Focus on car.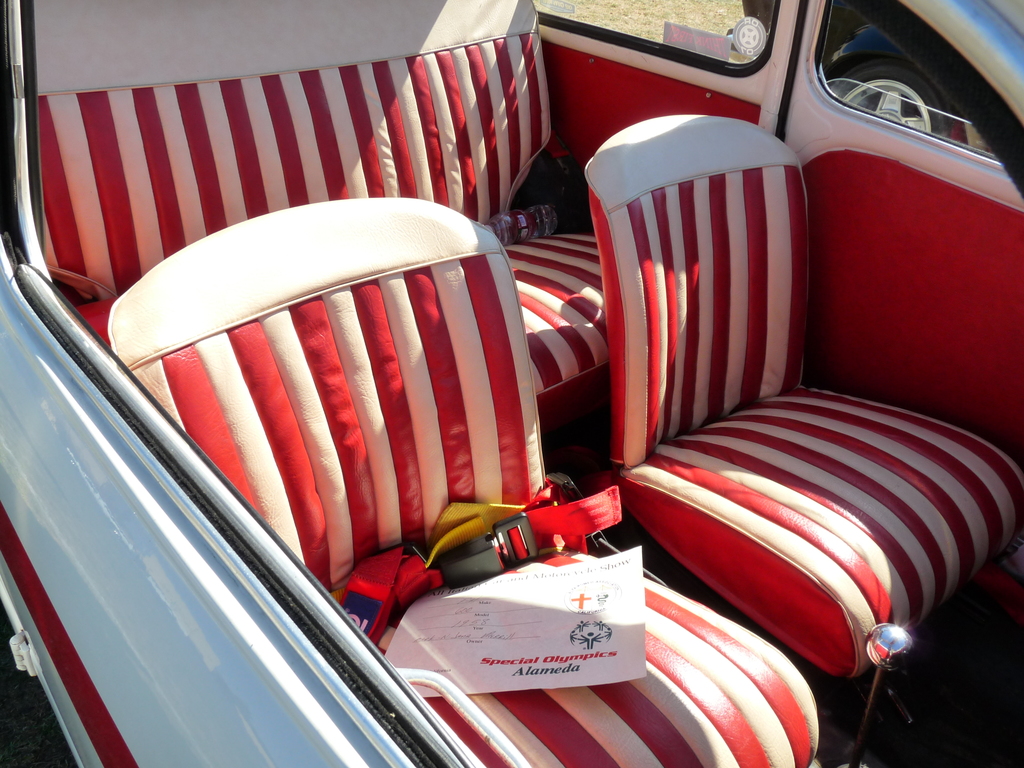
Focused at locate(724, 0, 1023, 189).
